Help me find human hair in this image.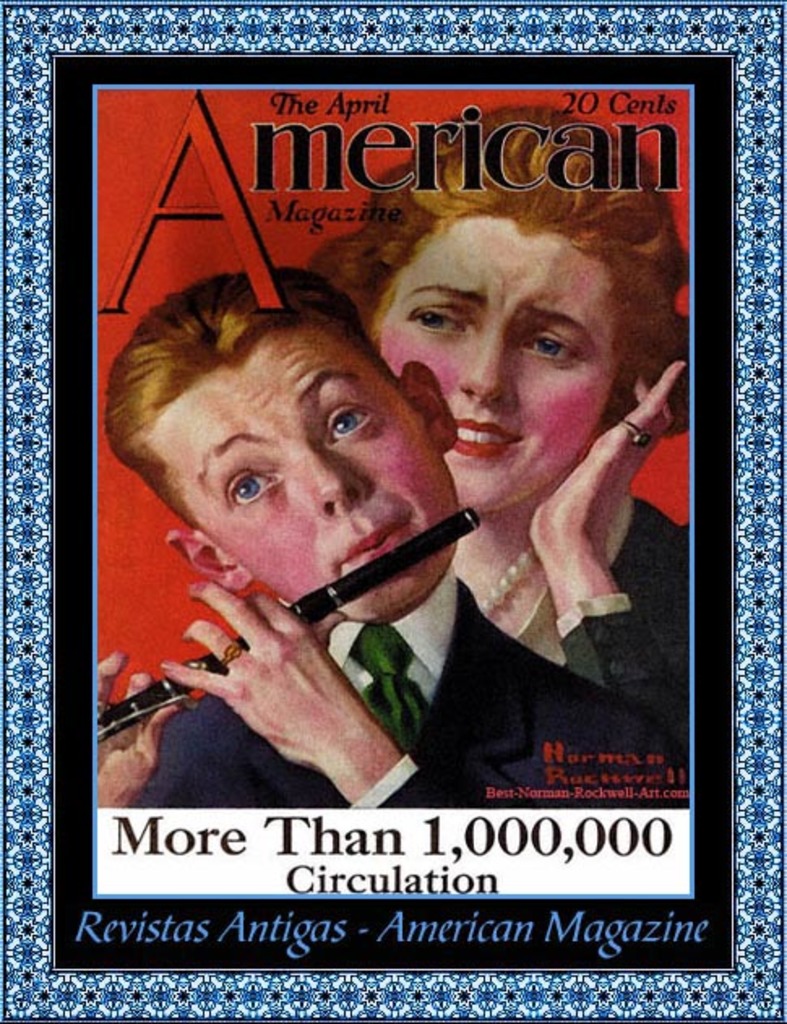
Found it: (left=316, top=101, right=691, bottom=438).
